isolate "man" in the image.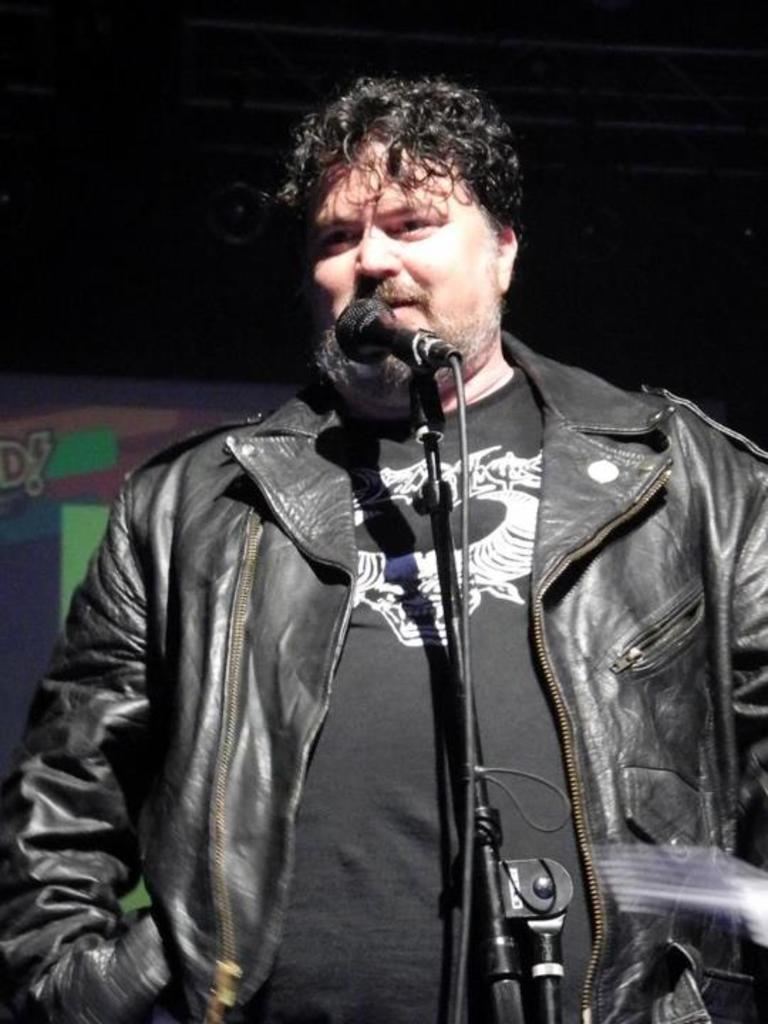
Isolated region: Rect(21, 84, 725, 1023).
